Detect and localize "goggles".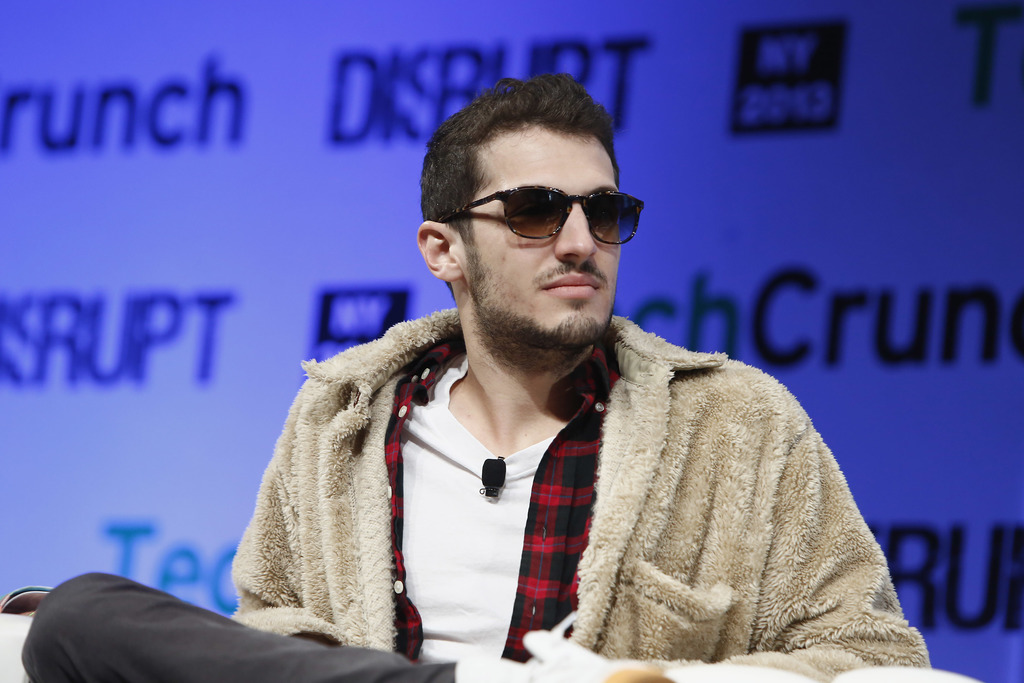
Localized at detection(448, 175, 653, 250).
